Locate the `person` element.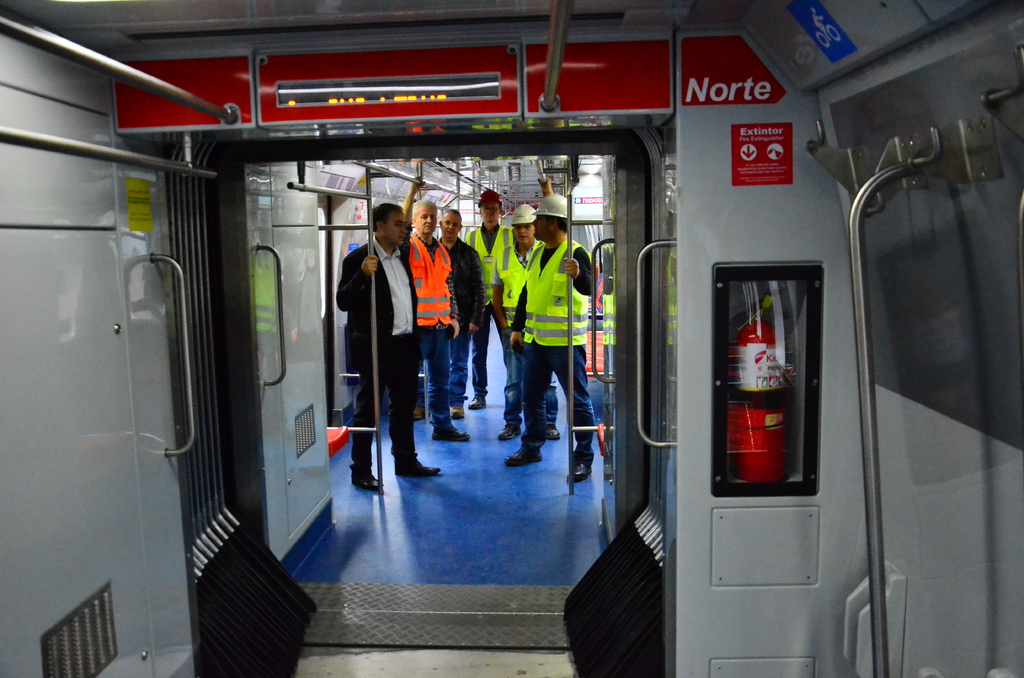
Element bbox: pyautogui.locateOnScreen(401, 177, 470, 441).
